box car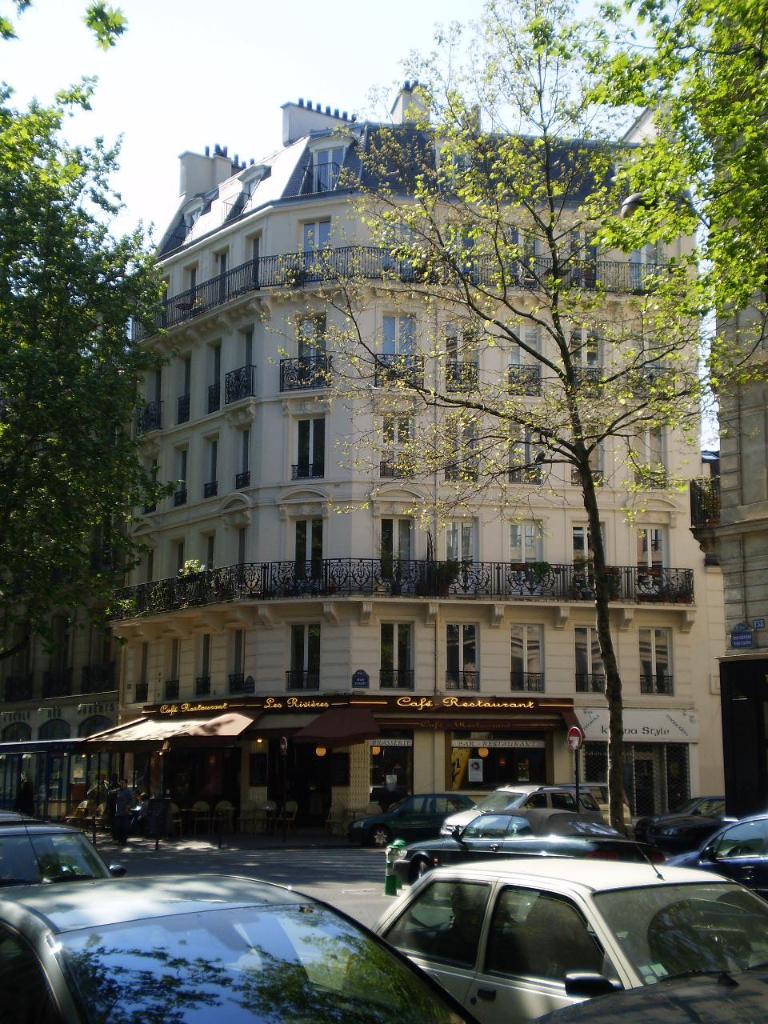
1 862 483 1022
